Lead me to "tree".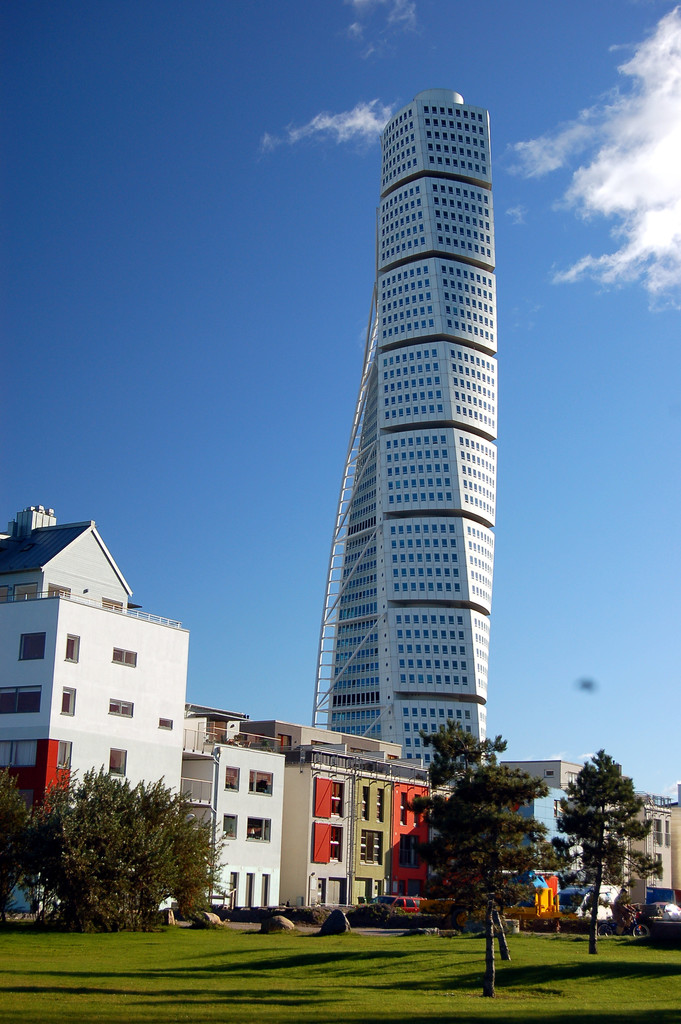
Lead to left=395, top=721, right=553, bottom=977.
